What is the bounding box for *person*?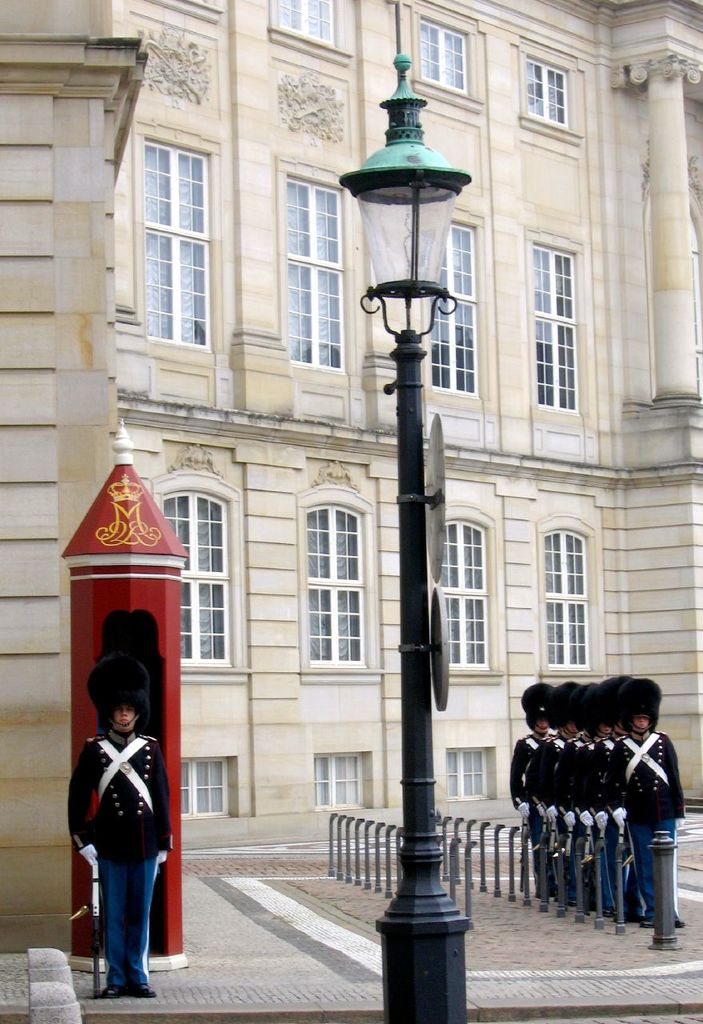
Rect(65, 682, 174, 998).
